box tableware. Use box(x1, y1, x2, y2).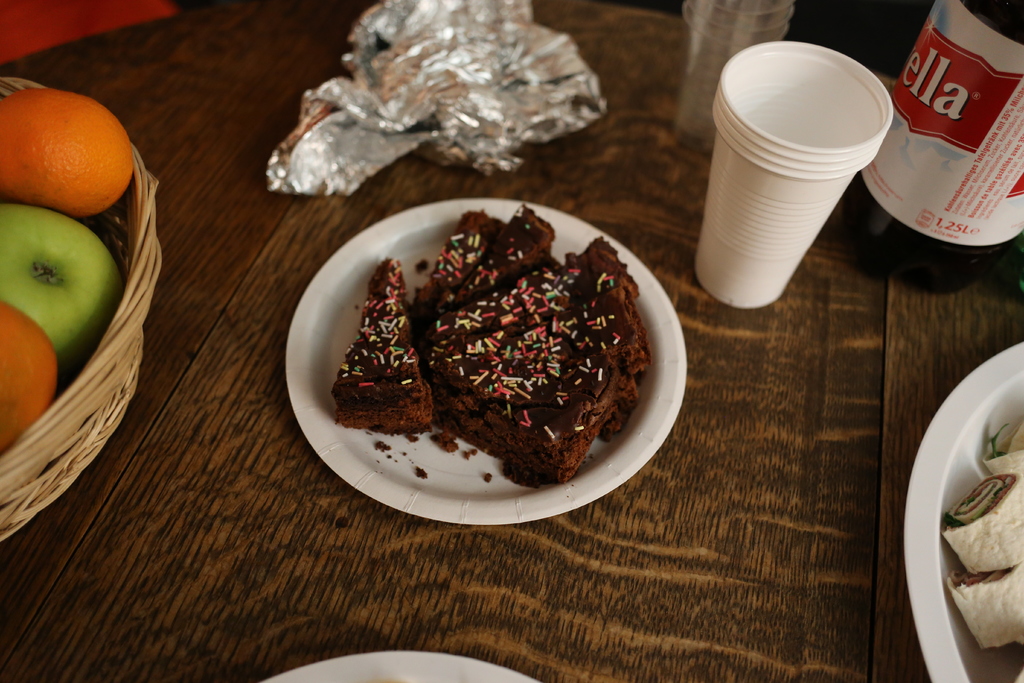
box(262, 653, 544, 682).
